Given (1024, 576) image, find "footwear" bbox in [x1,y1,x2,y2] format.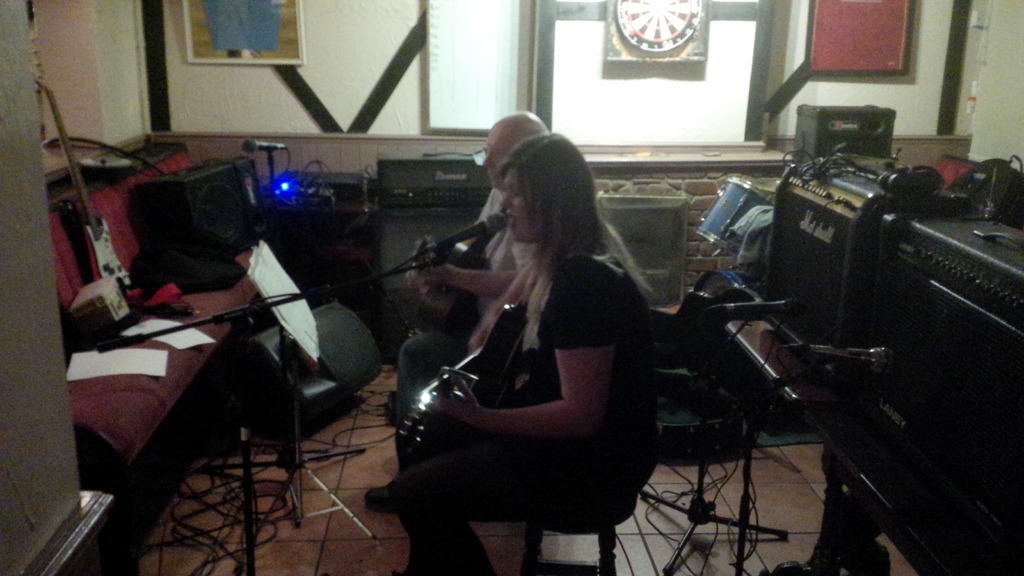
[367,486,396,508].
